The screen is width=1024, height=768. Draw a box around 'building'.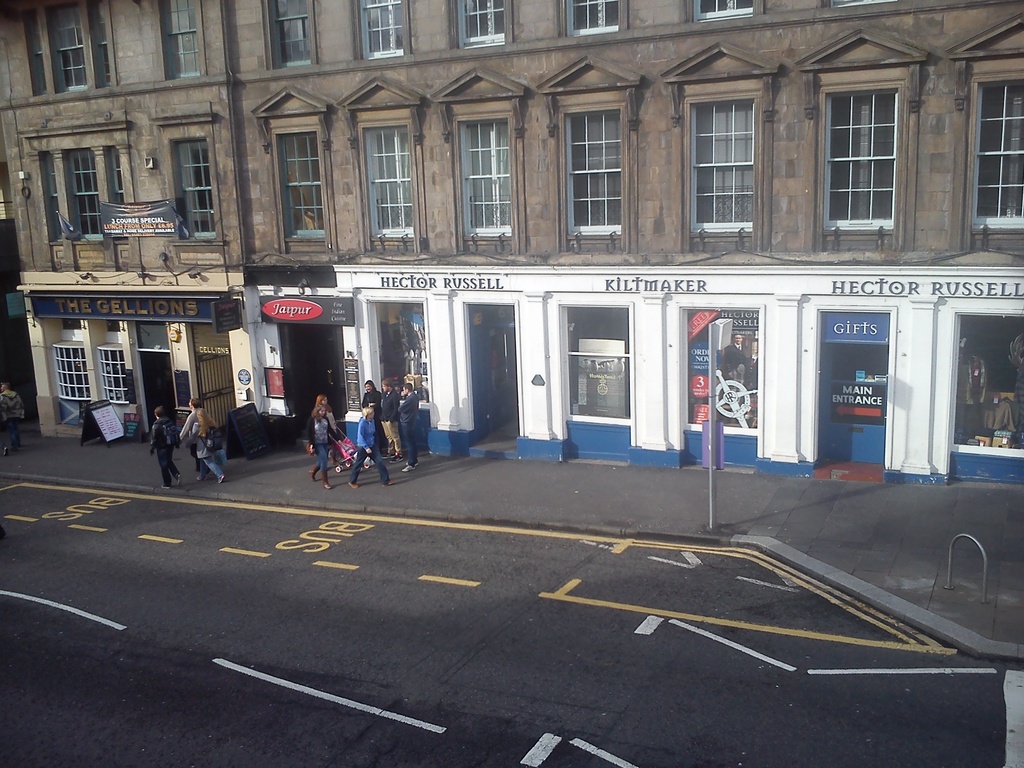
detection(0, 0, 1023, 484).
